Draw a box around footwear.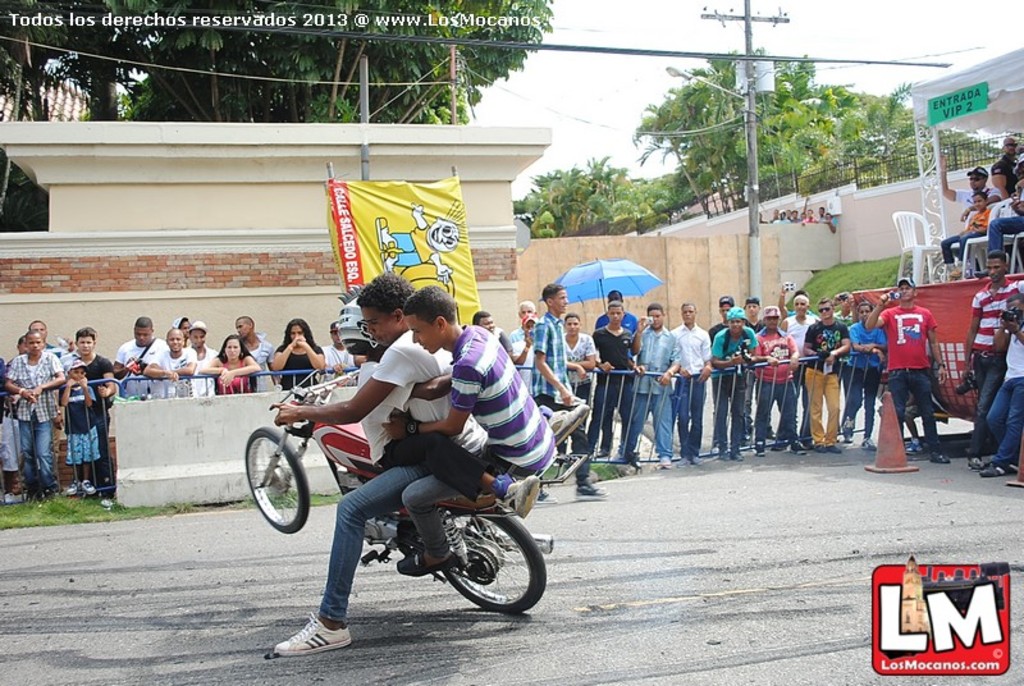
393:552:458:577.
